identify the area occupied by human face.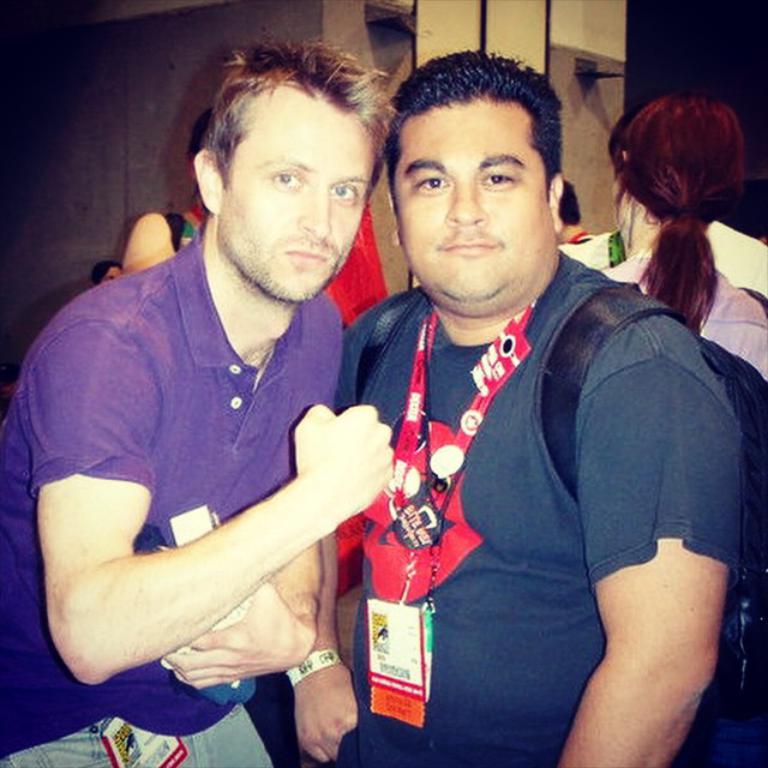
Area: x1=217 y1=94 x2=376 y2=304.
